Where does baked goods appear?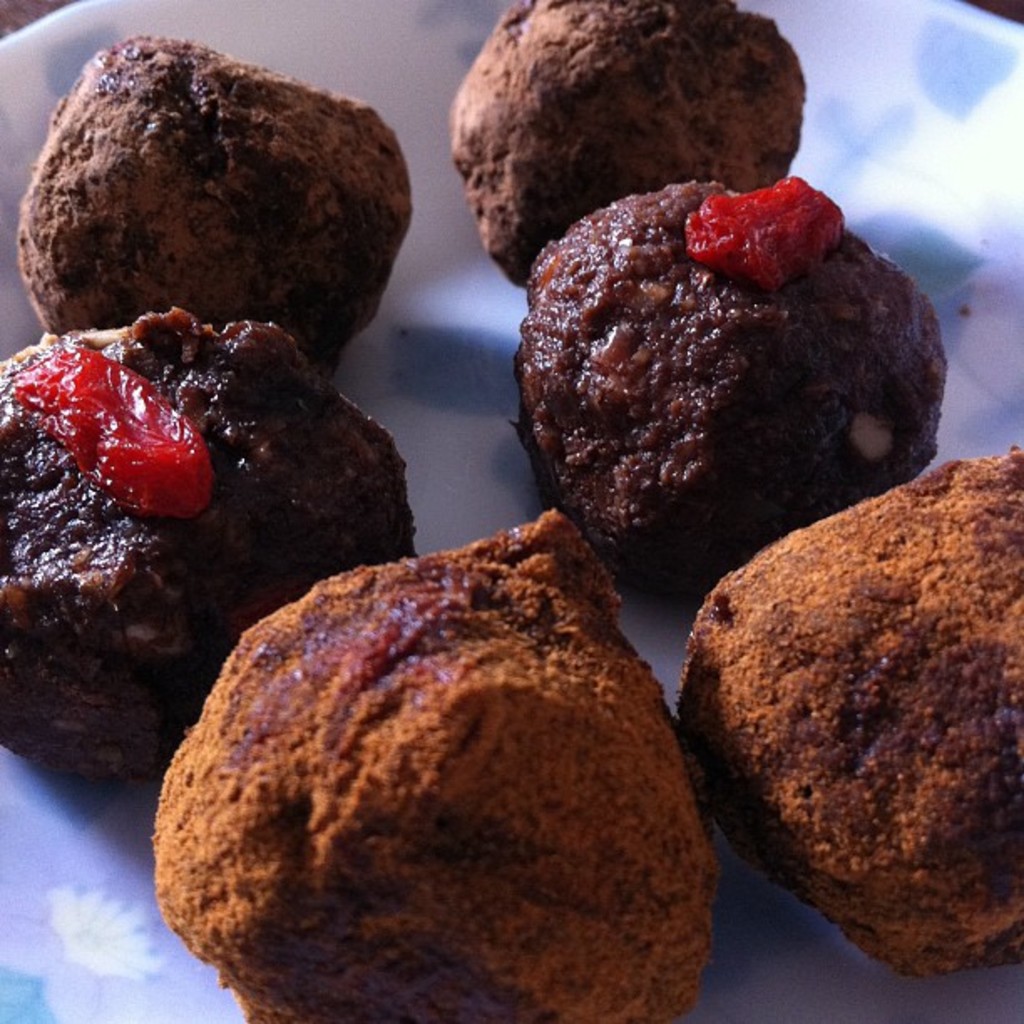
Appears at Rect(151, 505, 718, 1022).
